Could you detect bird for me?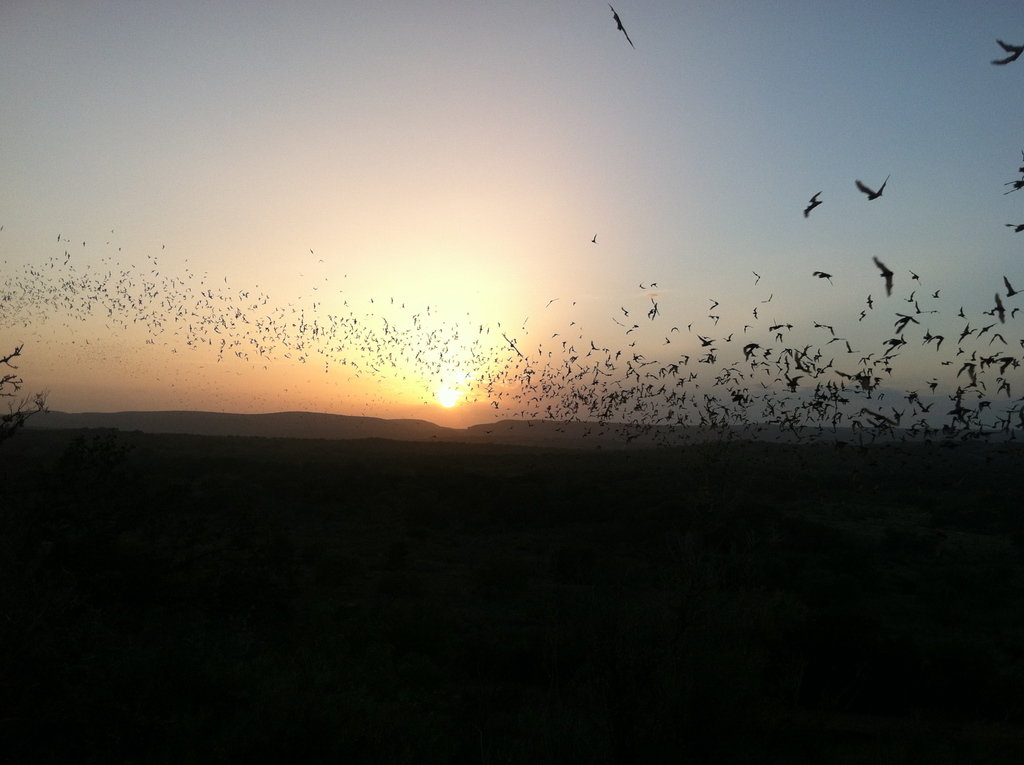
Detection result: (x1=931, y1=291, x2=940, y2=302).
